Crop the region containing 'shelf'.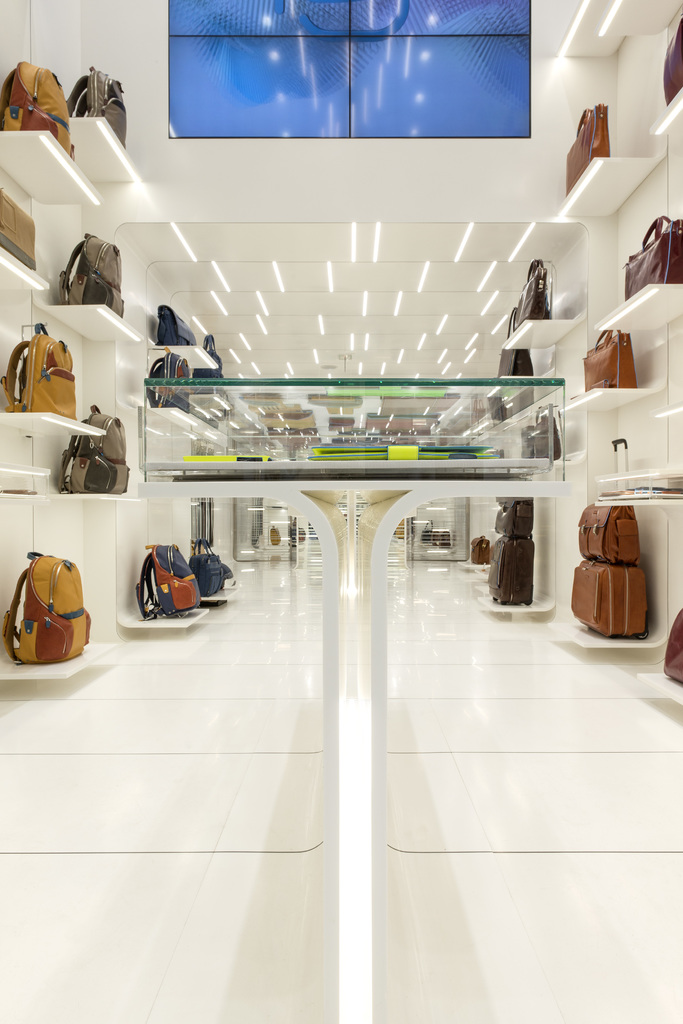
Crop region: Rect(40, 106, 149, 189).
